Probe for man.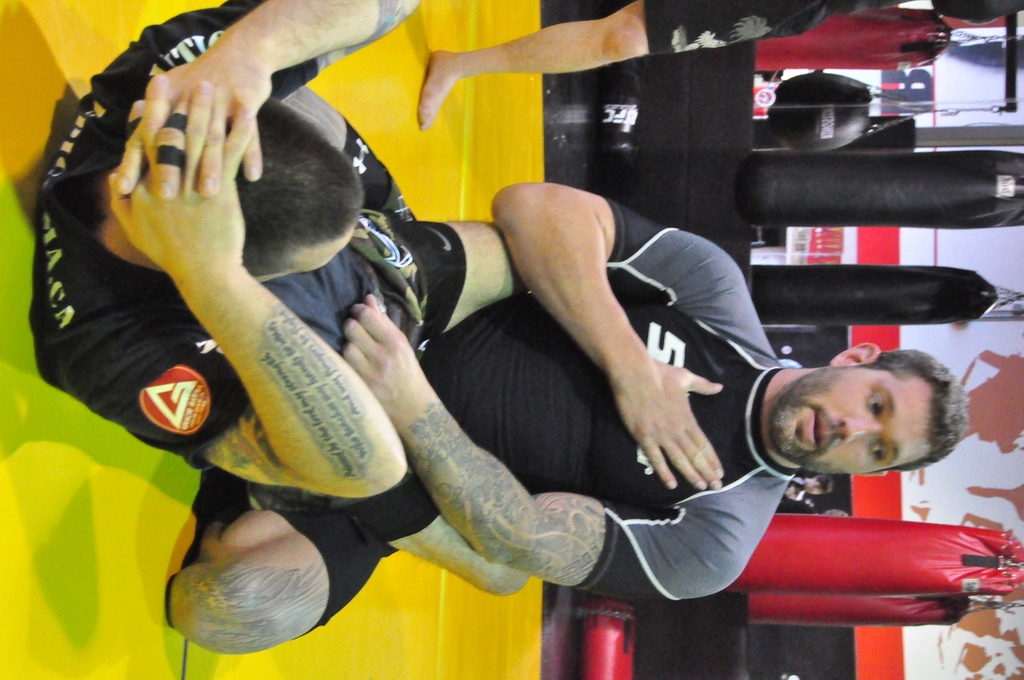
Probe result: left=168, top=176, right=966, bottom=655.
